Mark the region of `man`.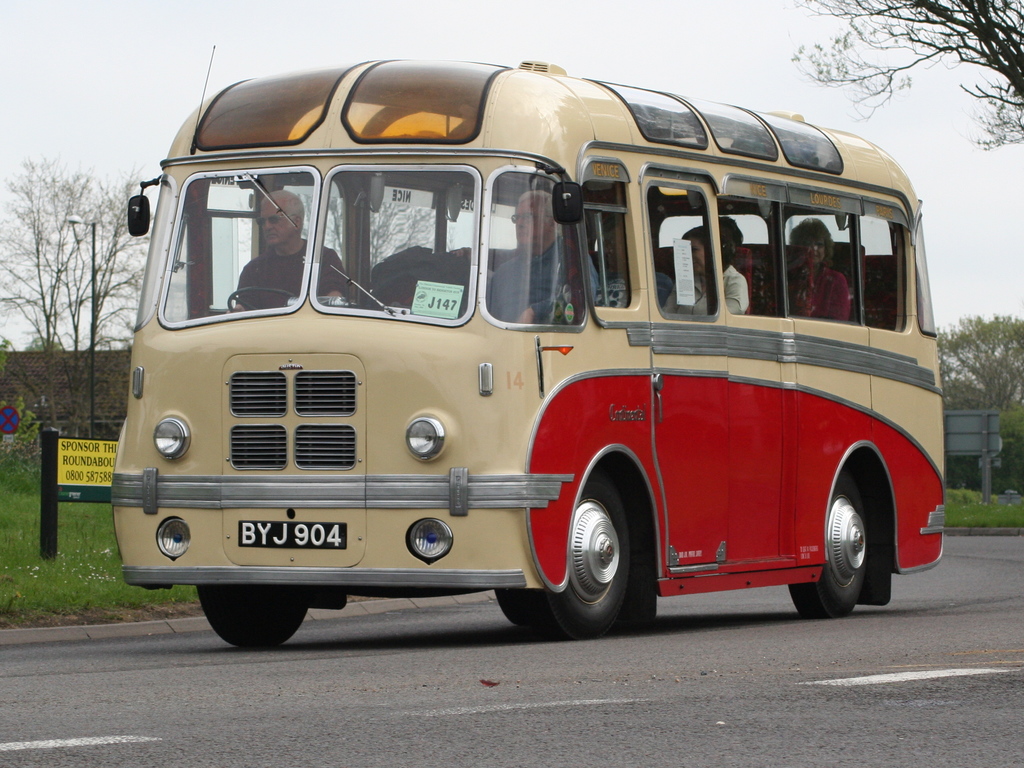
Region: left=234, top=188, right=350, bottom=305.
